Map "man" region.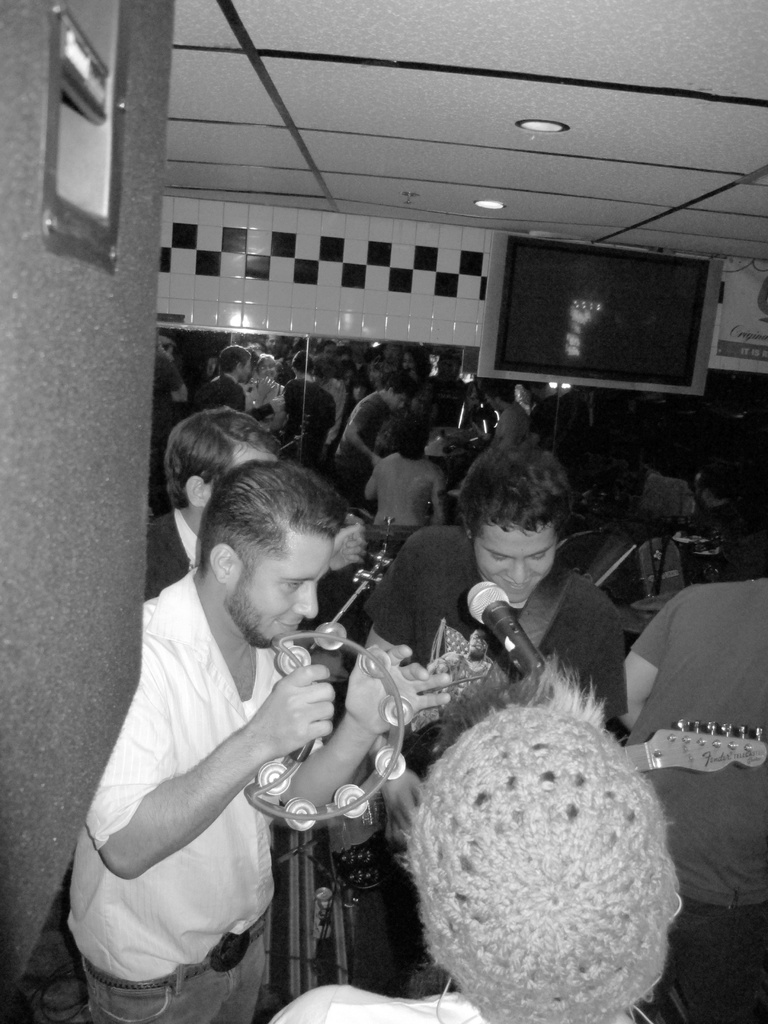
Mapped to [68,437,397,1007].
